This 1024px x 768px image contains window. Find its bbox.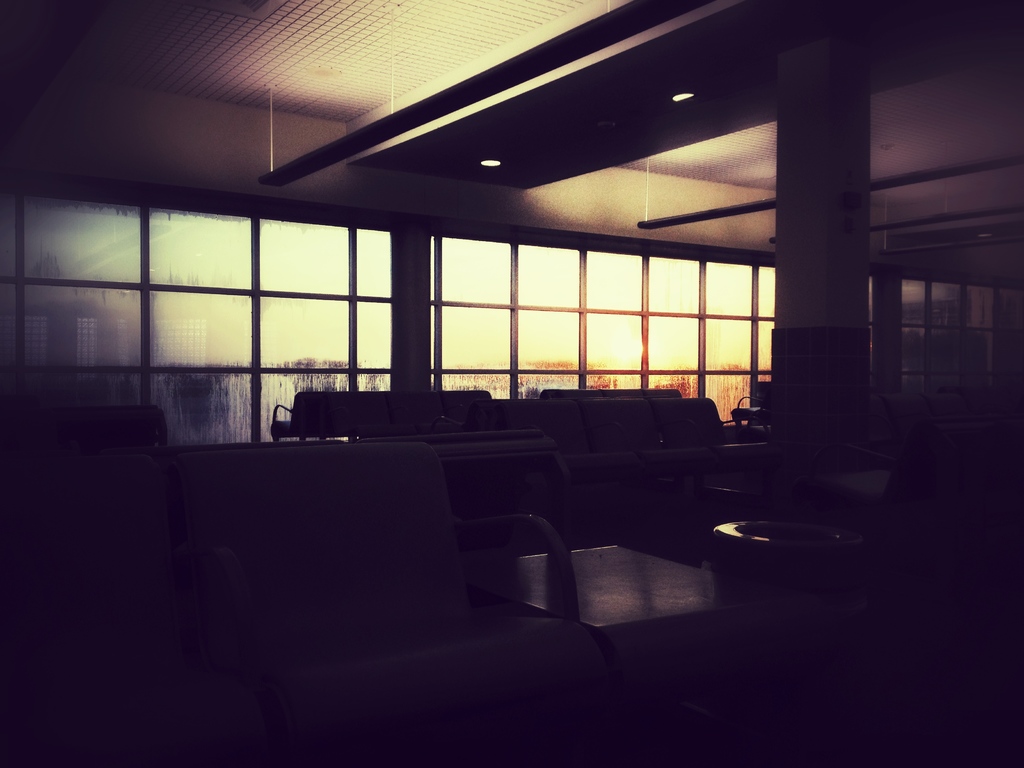
428, 234, 513, 394.
